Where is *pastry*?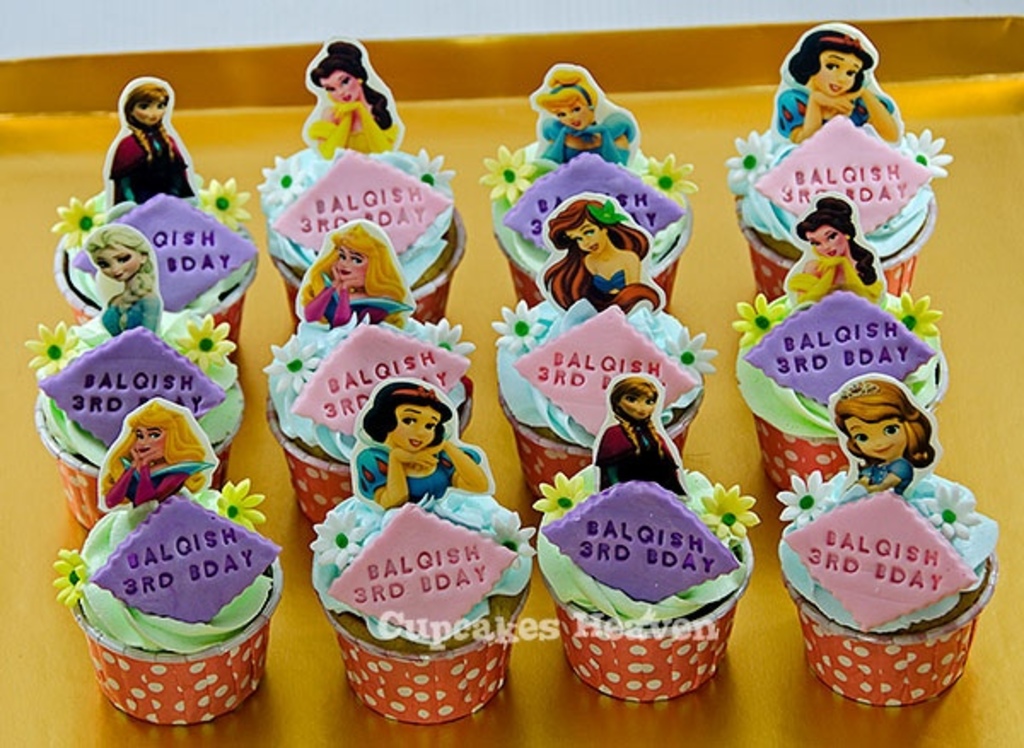
crop(49, 487, 285, 728).
